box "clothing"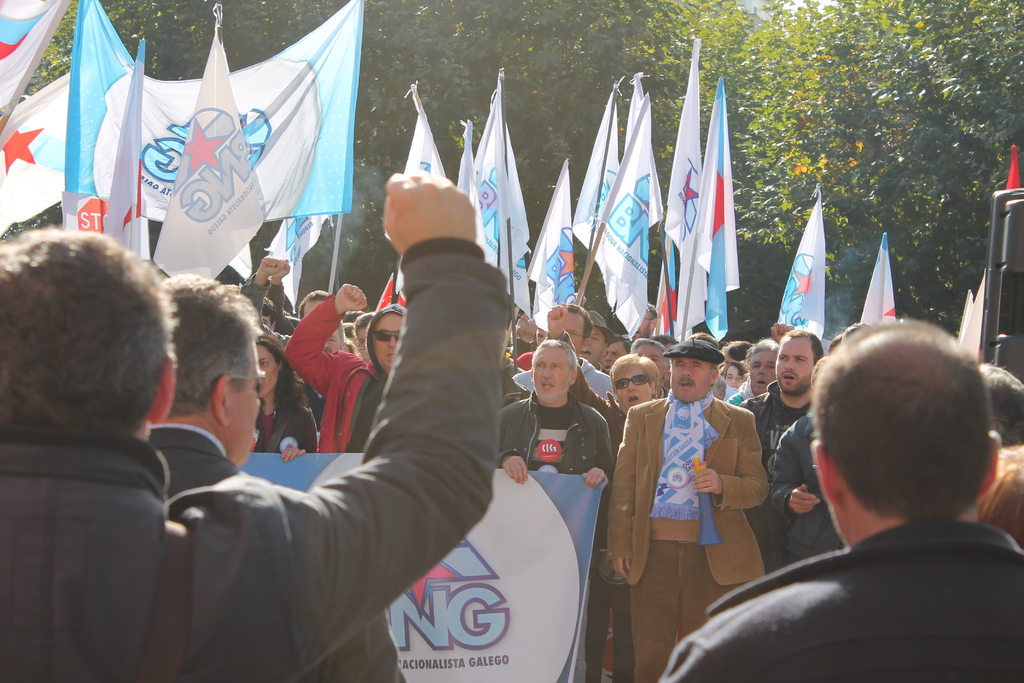
region(605, 349, 787, 643)
